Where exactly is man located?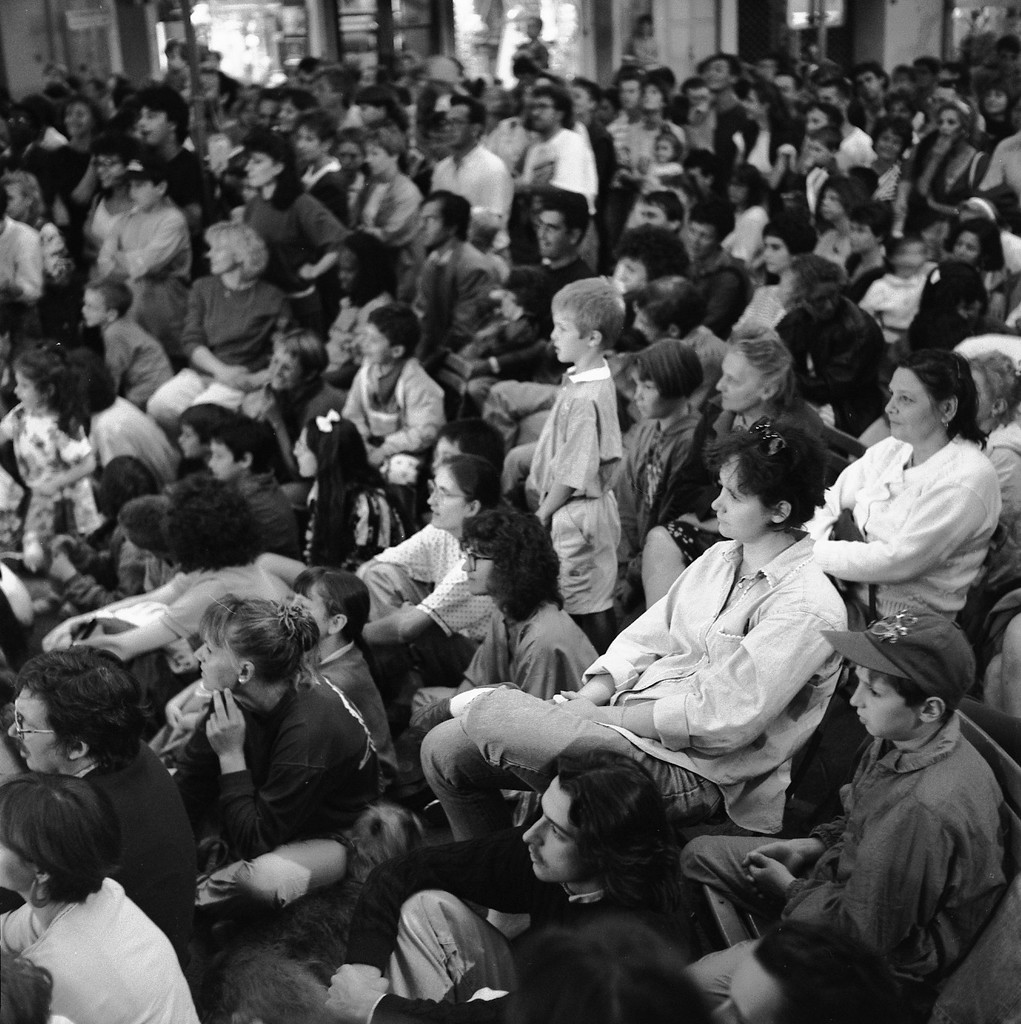
Its bounding box is [left=429, top=99, right=507, bottom=267].
